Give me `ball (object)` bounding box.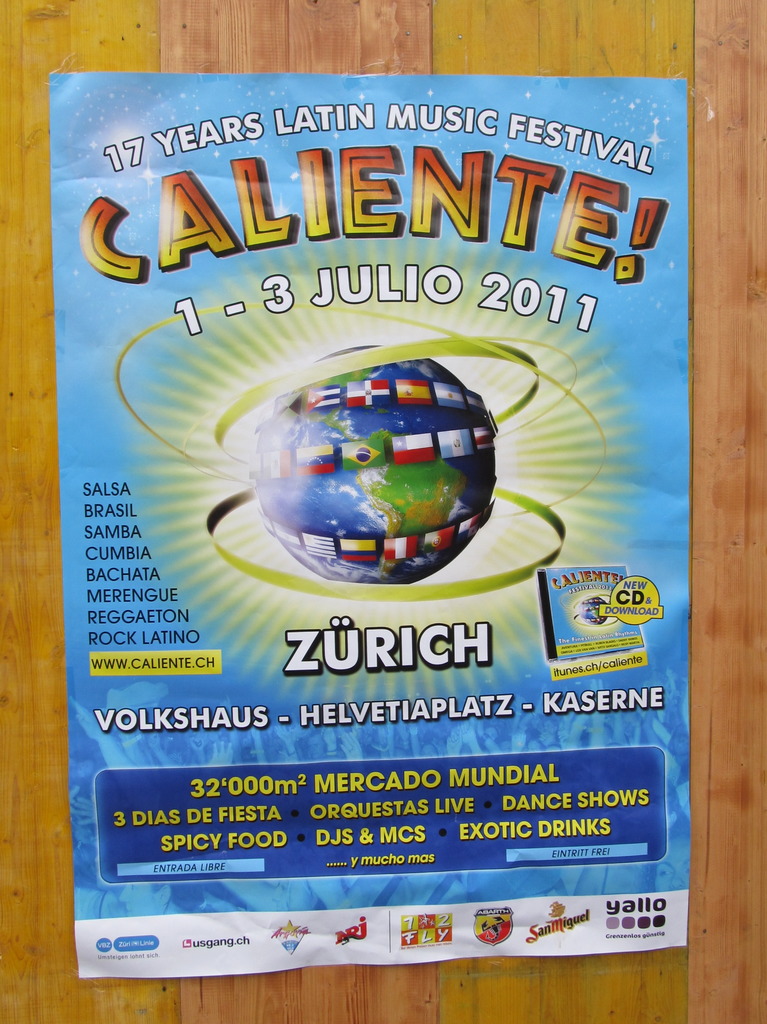
x1=254 y1=342 x2=497 y2=586.
